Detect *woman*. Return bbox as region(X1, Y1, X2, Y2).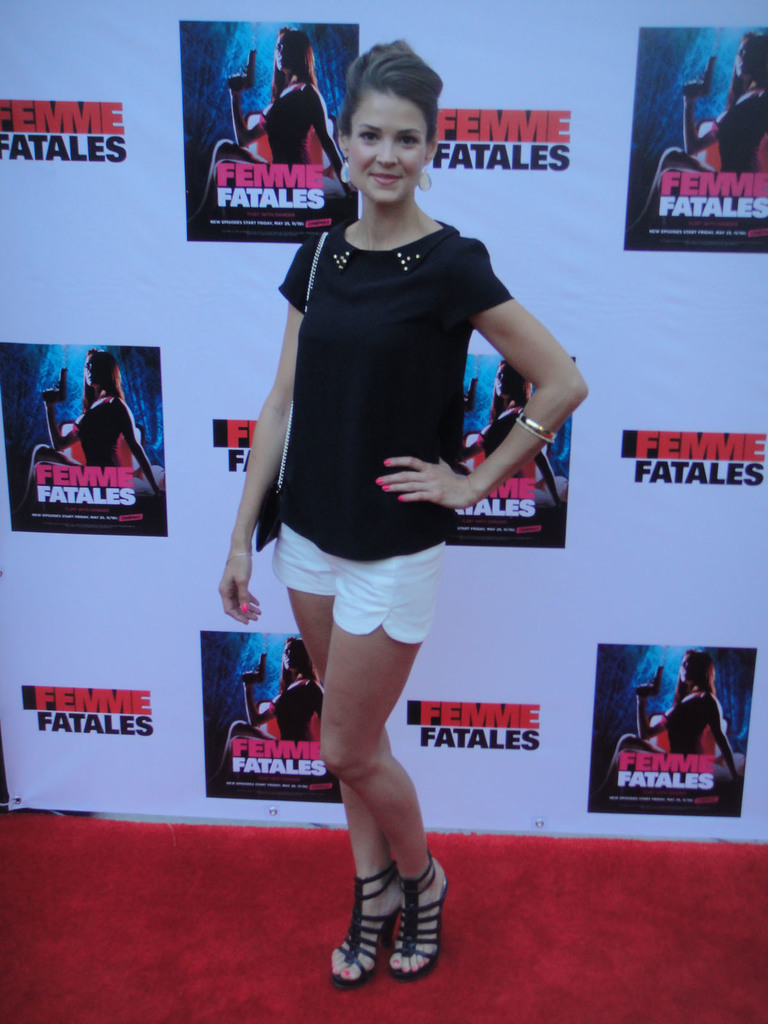
region(23, 350, 164, 515).
